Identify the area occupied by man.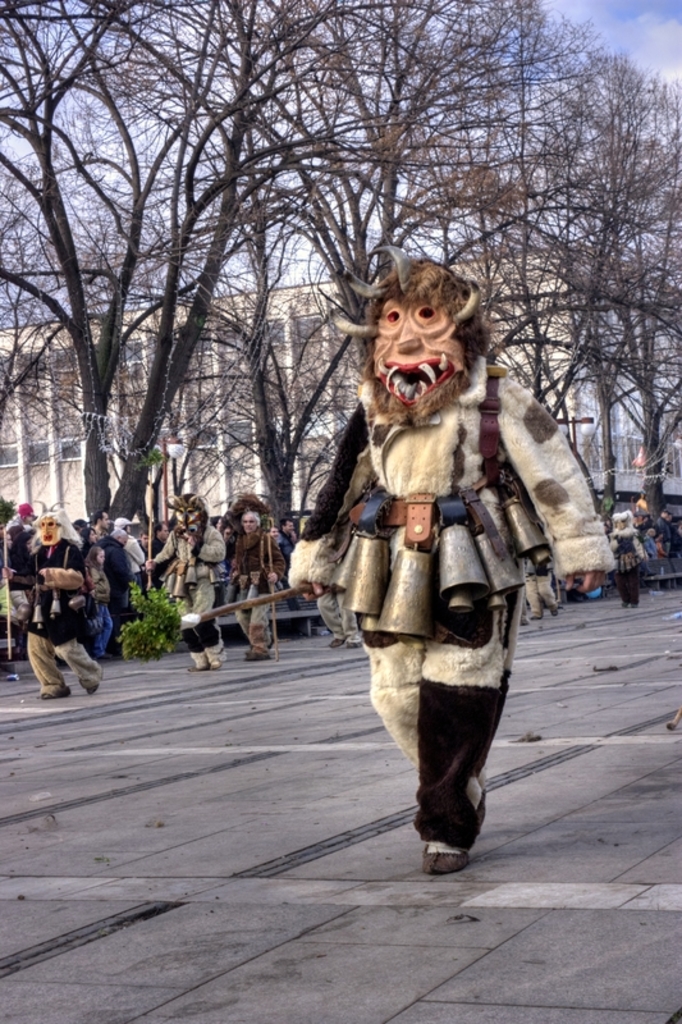
Area: select_region(90, 511, 110, 538).
